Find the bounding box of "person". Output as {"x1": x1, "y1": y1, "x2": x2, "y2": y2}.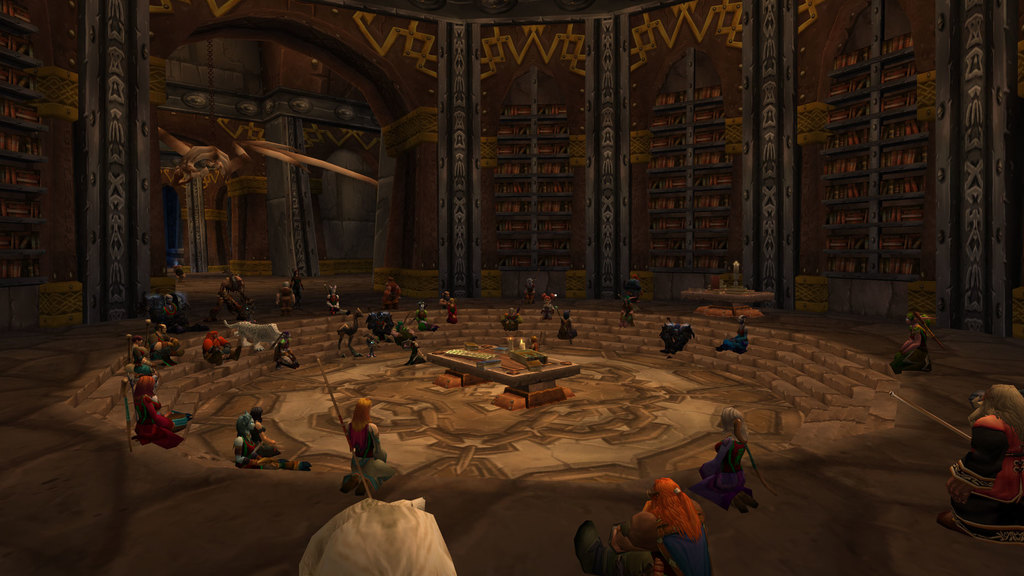
{"x1": 324, "y1": 284, "x2": 340, "y2": 315}.
